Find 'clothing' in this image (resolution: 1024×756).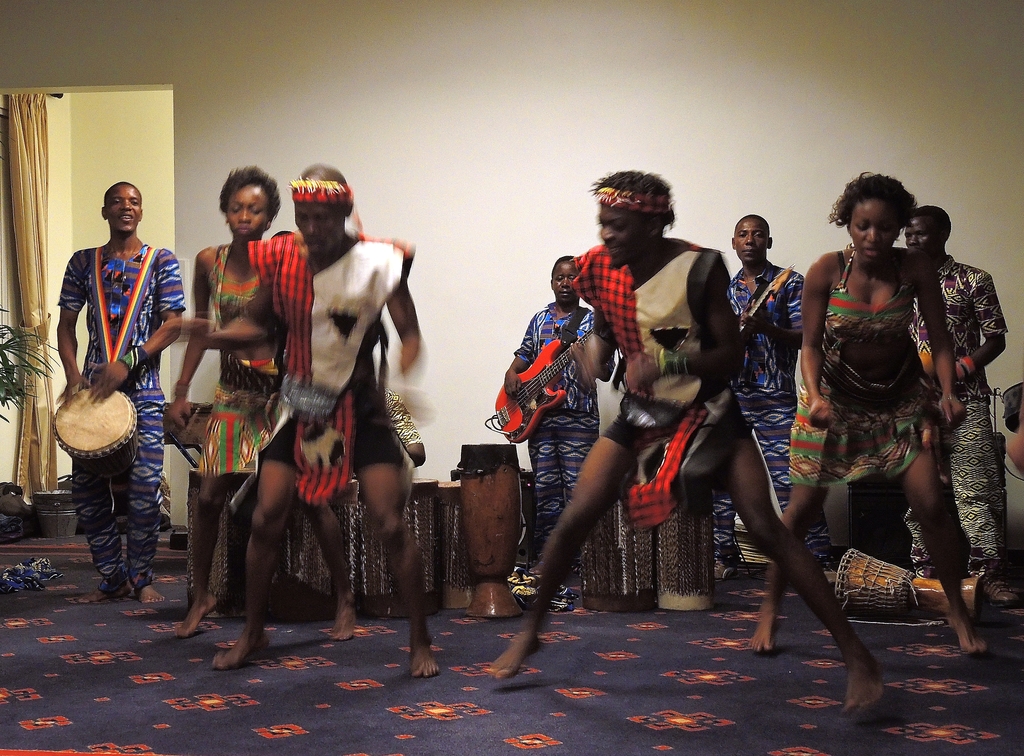
detection(514, 303, 619, 606).
